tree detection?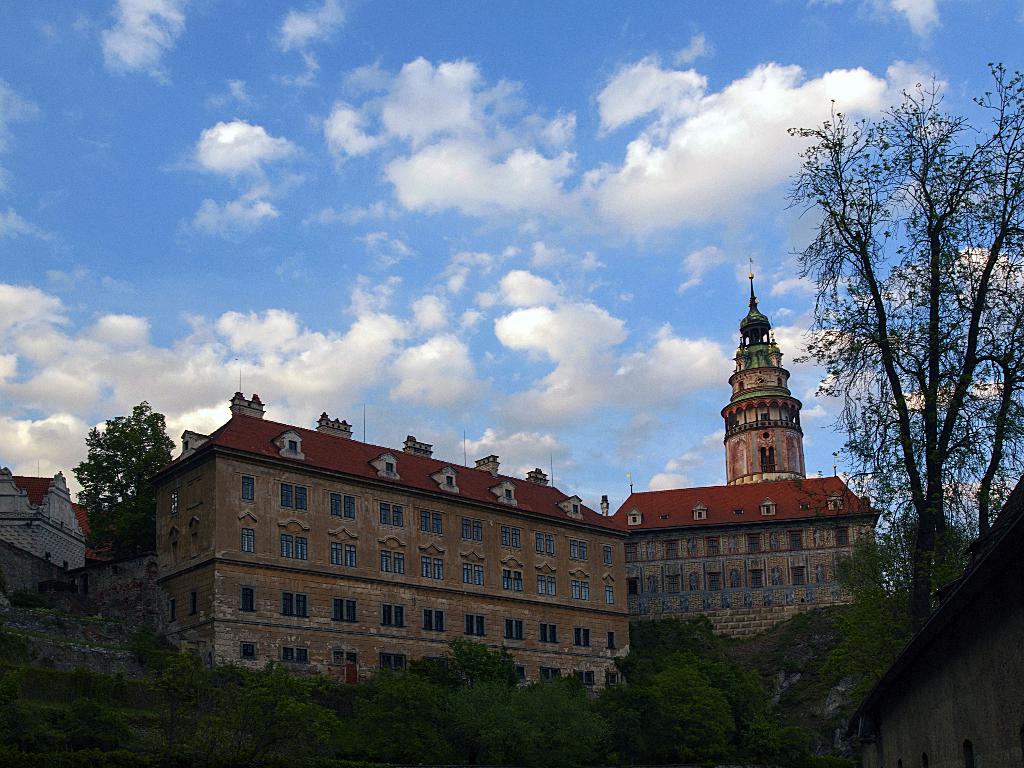
x1=808 y1=72 x2=998 y2=637
